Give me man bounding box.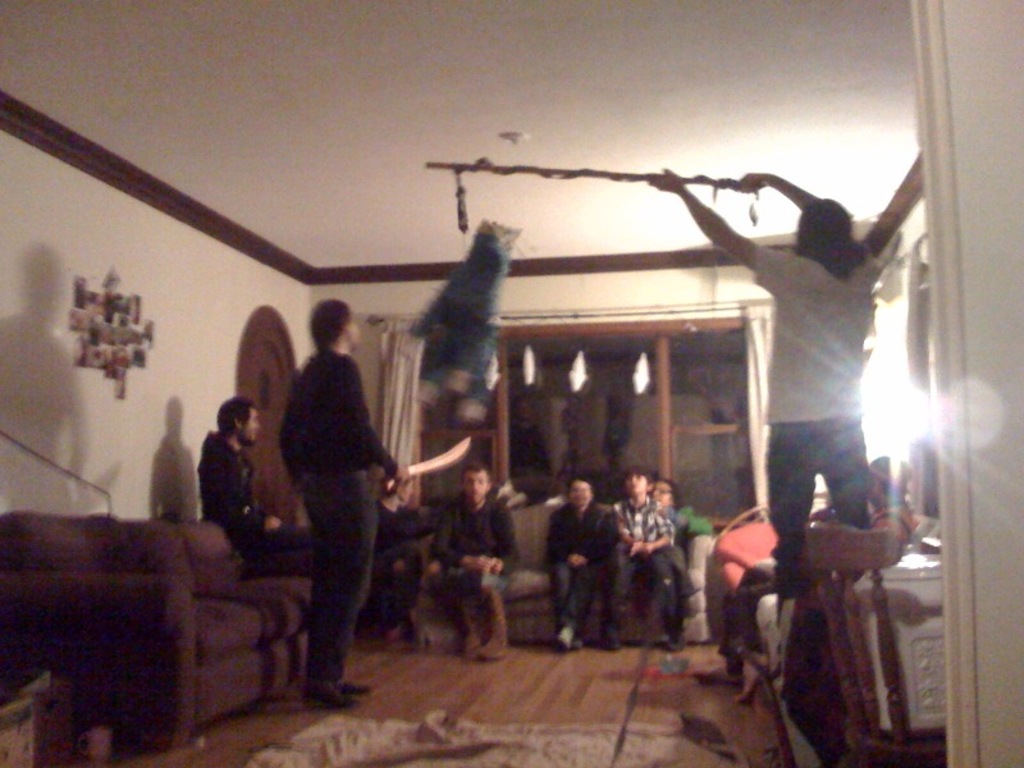
(200,397,329,580).
